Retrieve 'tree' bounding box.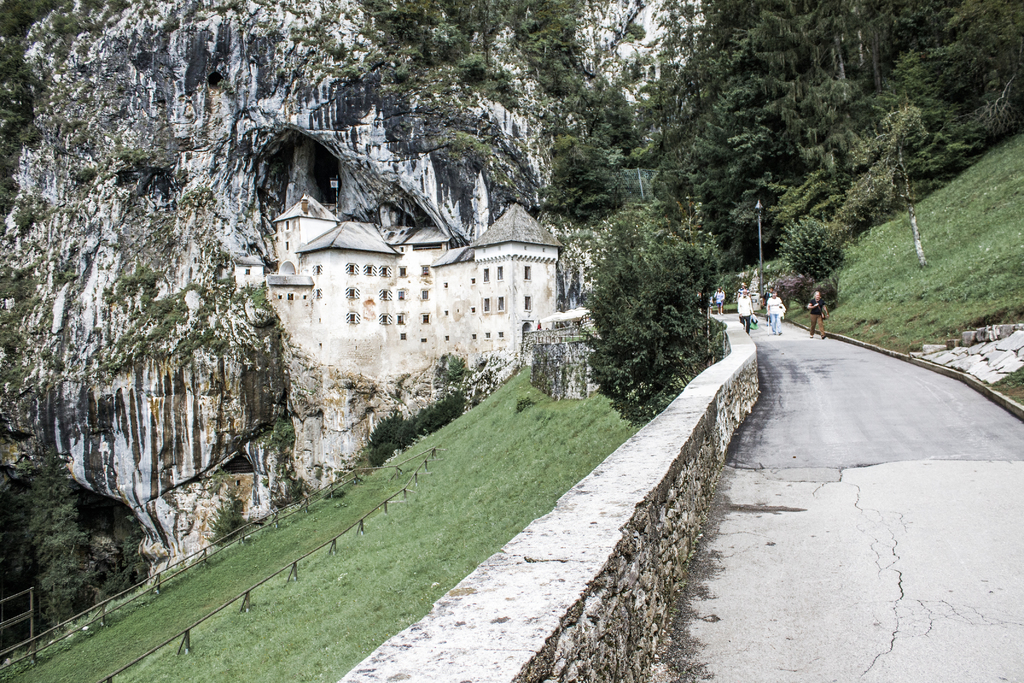
Bounding box: [left=0, top=0, right=70, bottom=226].
